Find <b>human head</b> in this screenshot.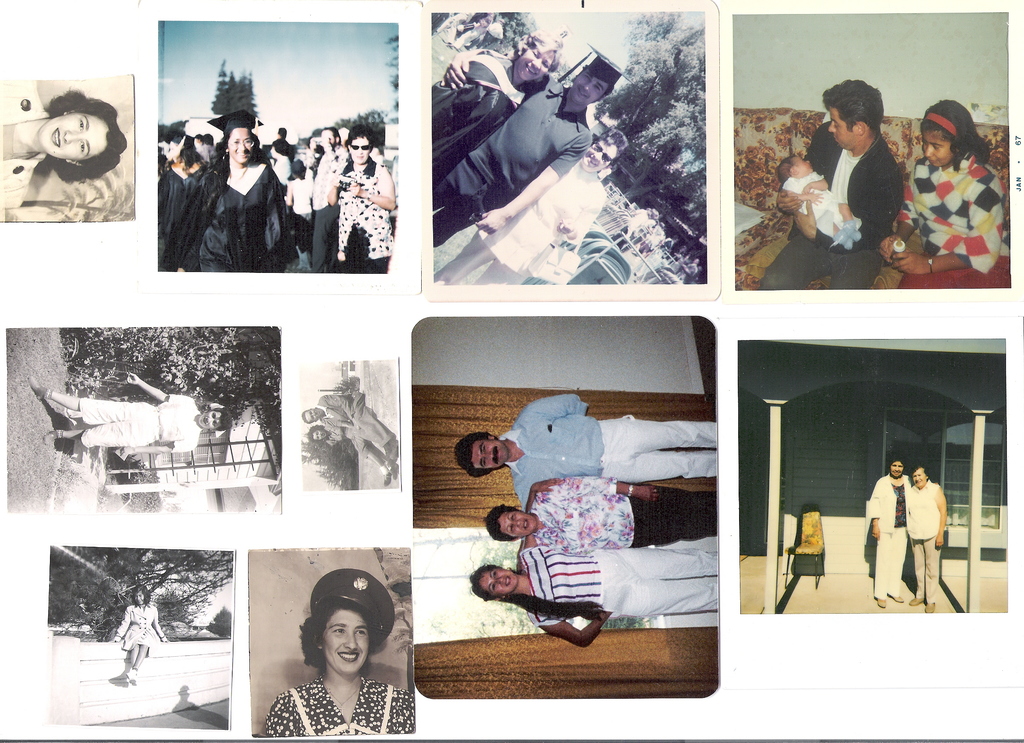
The bounding box for <b>human head</b> is 299/405/325/424.
